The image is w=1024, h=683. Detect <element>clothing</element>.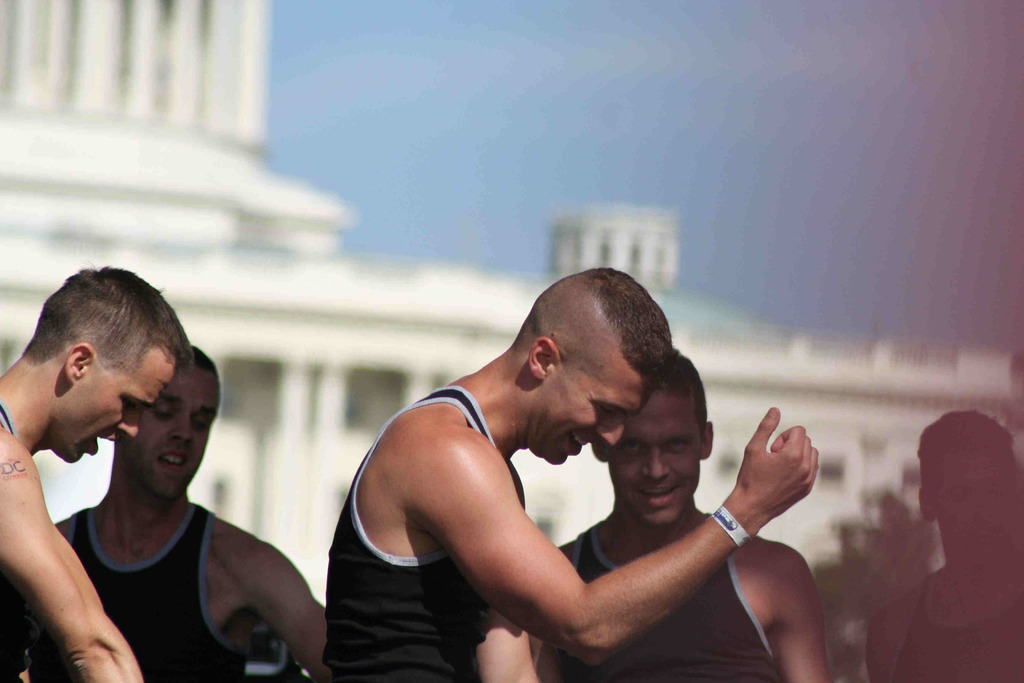
Detection: bbox=[324, 383, 527, 682].
